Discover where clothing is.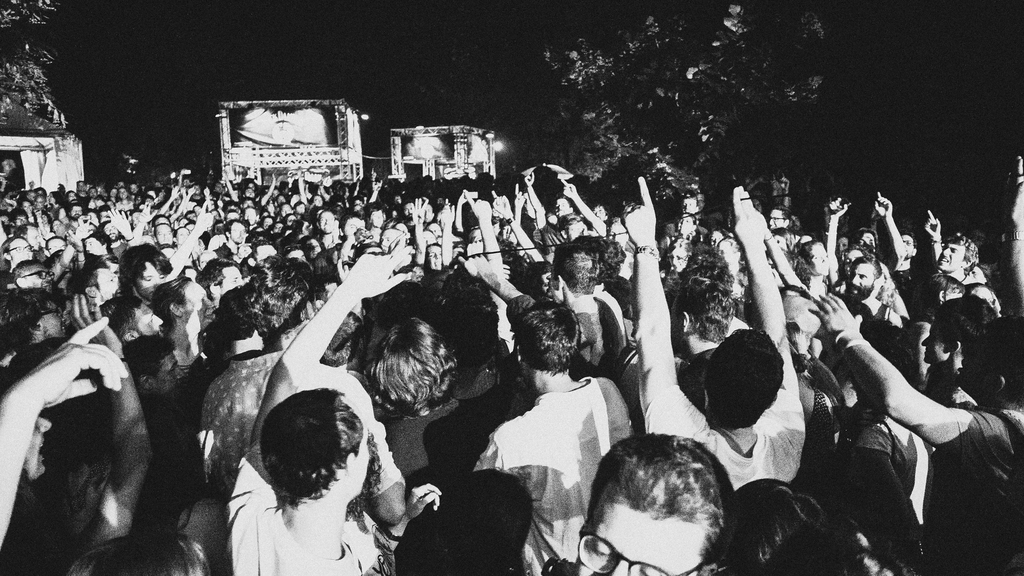
Discovered at box=[641, 382, 813, 498].
